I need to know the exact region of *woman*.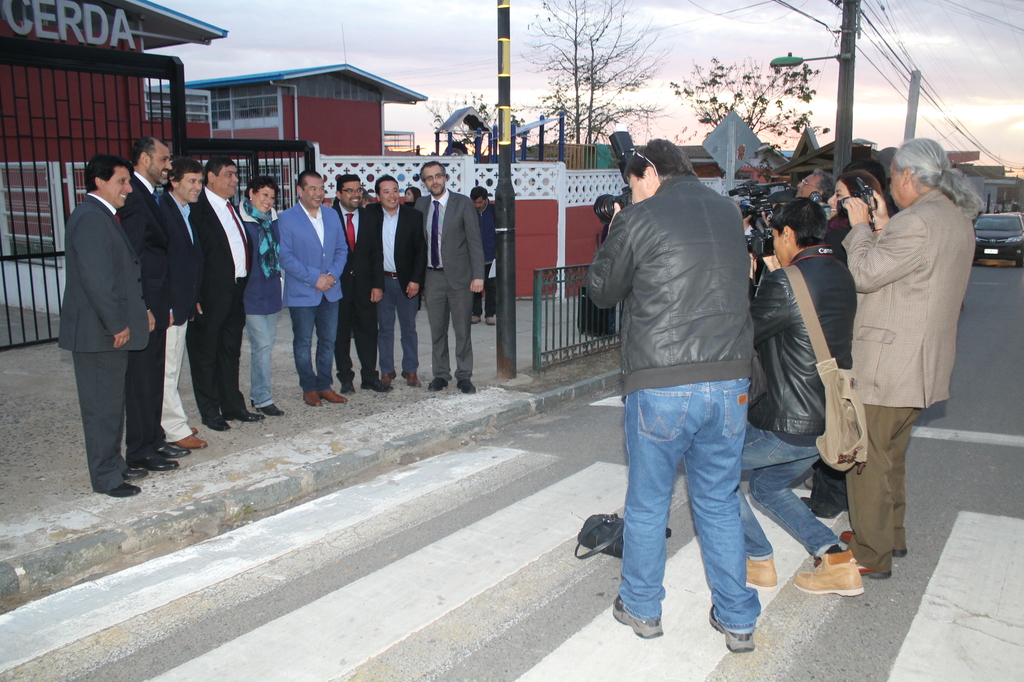
Region: 402:185:424:312.
